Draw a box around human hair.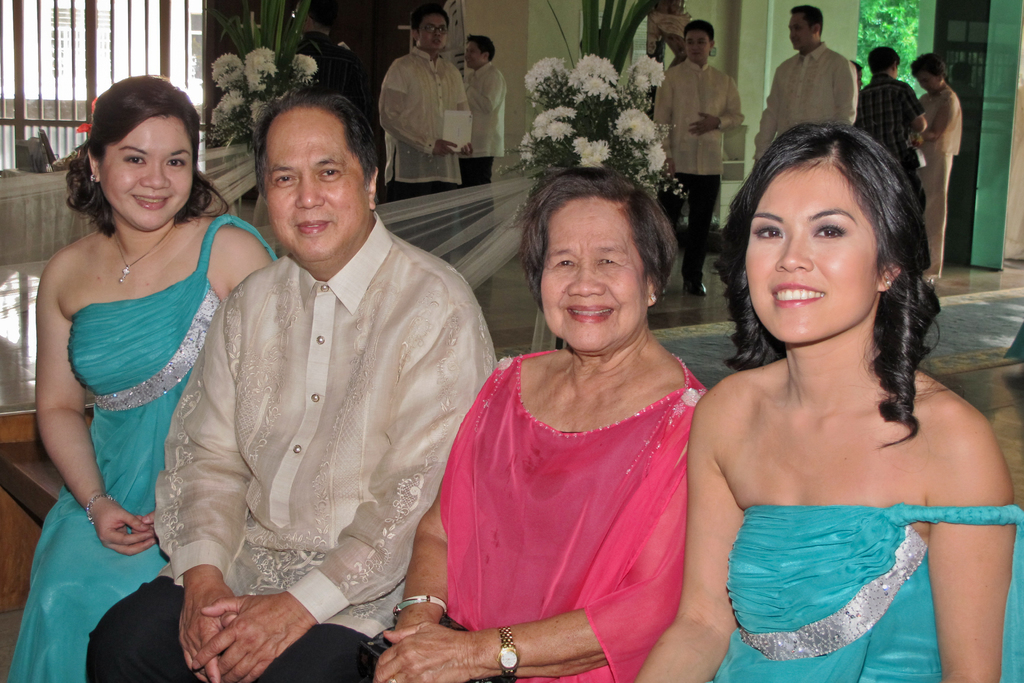
(left=258, top=84, right=375, bottom=192).
